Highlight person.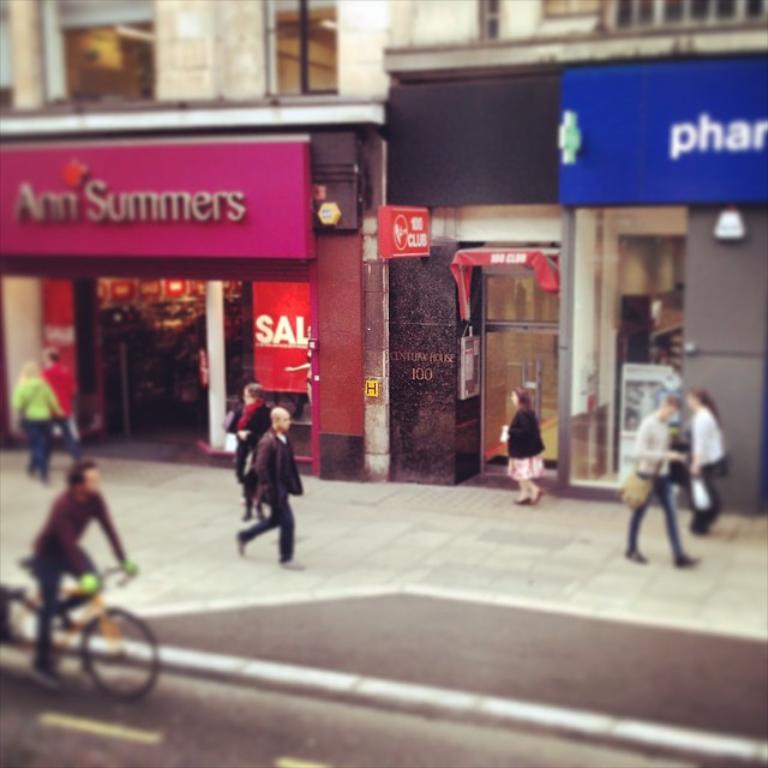
Highlighted region: box(233, 406, 308, 574).
